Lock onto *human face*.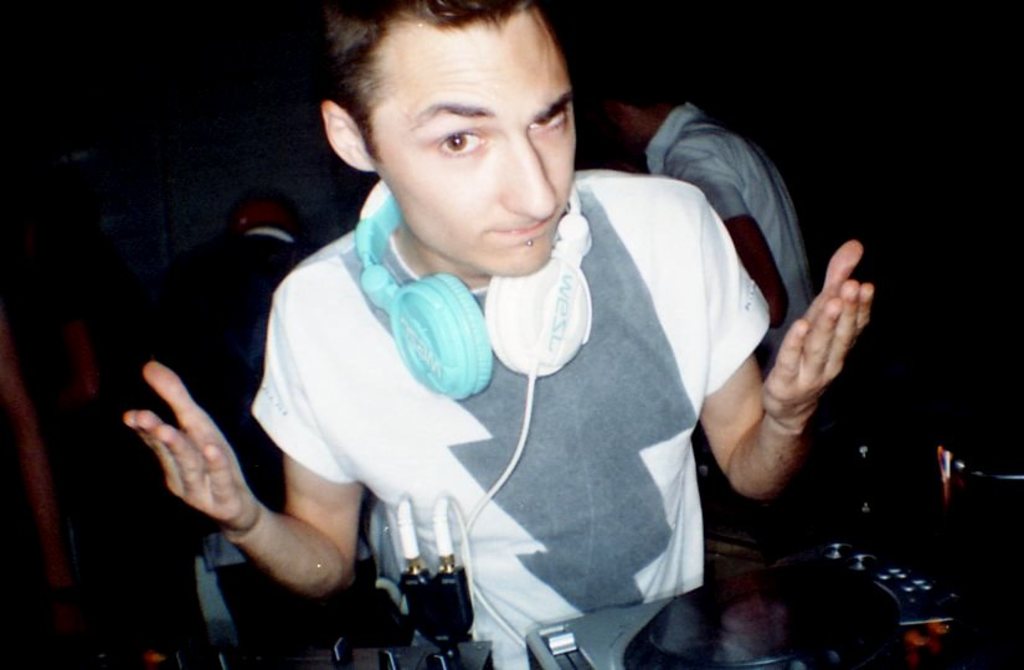
Locked: [375,20,580,270].
